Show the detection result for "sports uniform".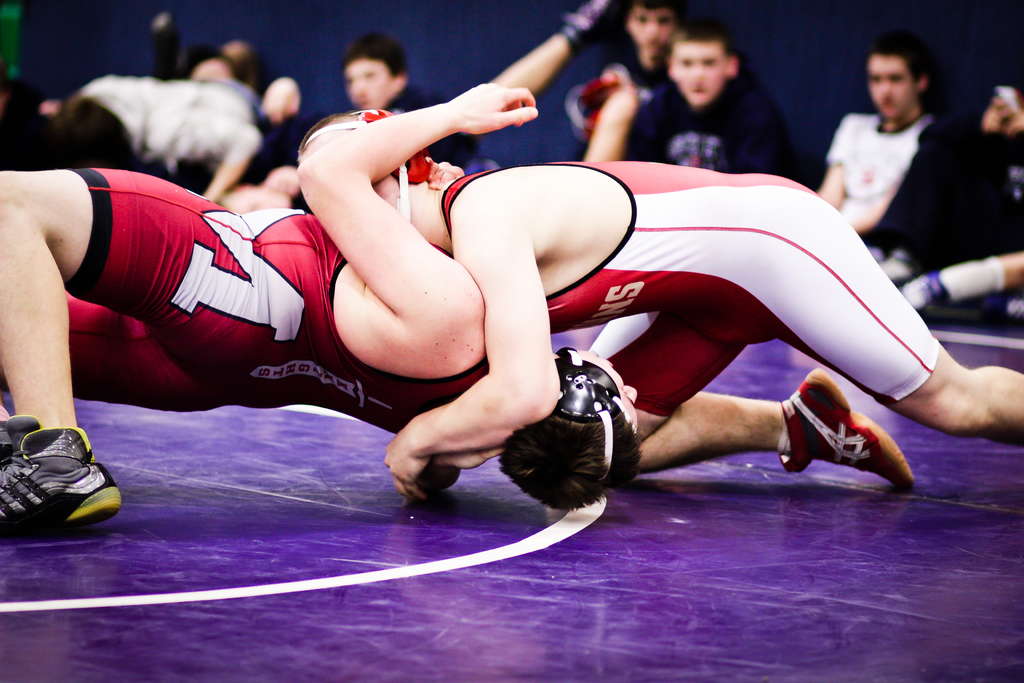
Rect(298, 108, 944, 491).
